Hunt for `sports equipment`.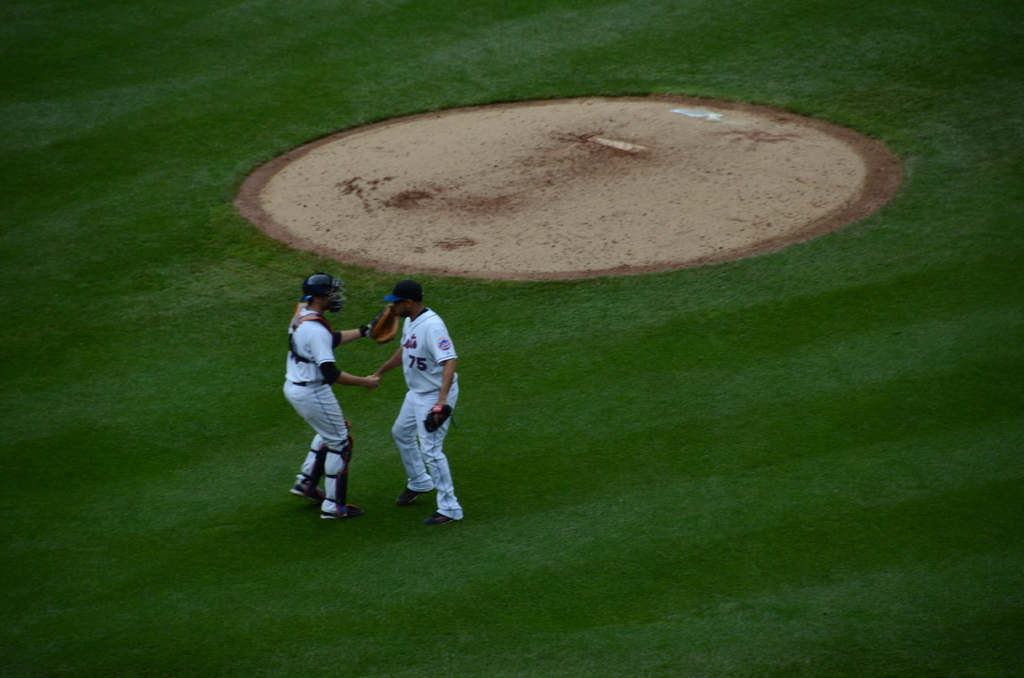
Hunted down at rect(425, 511, 452, 531).
